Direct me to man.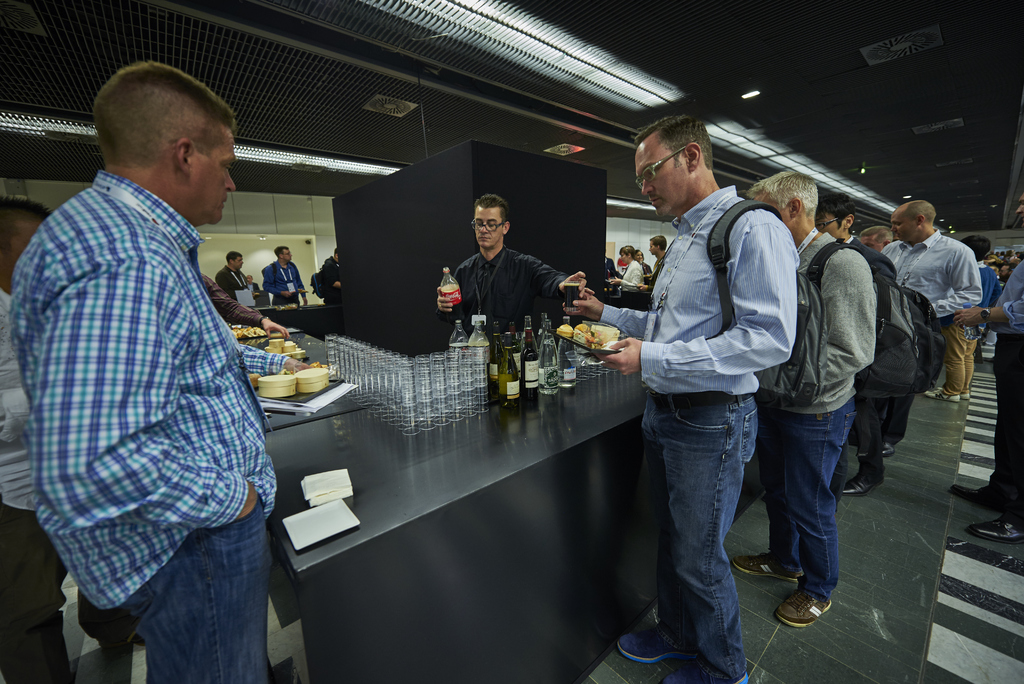
Direction: 948, 184, 1023, 542.
